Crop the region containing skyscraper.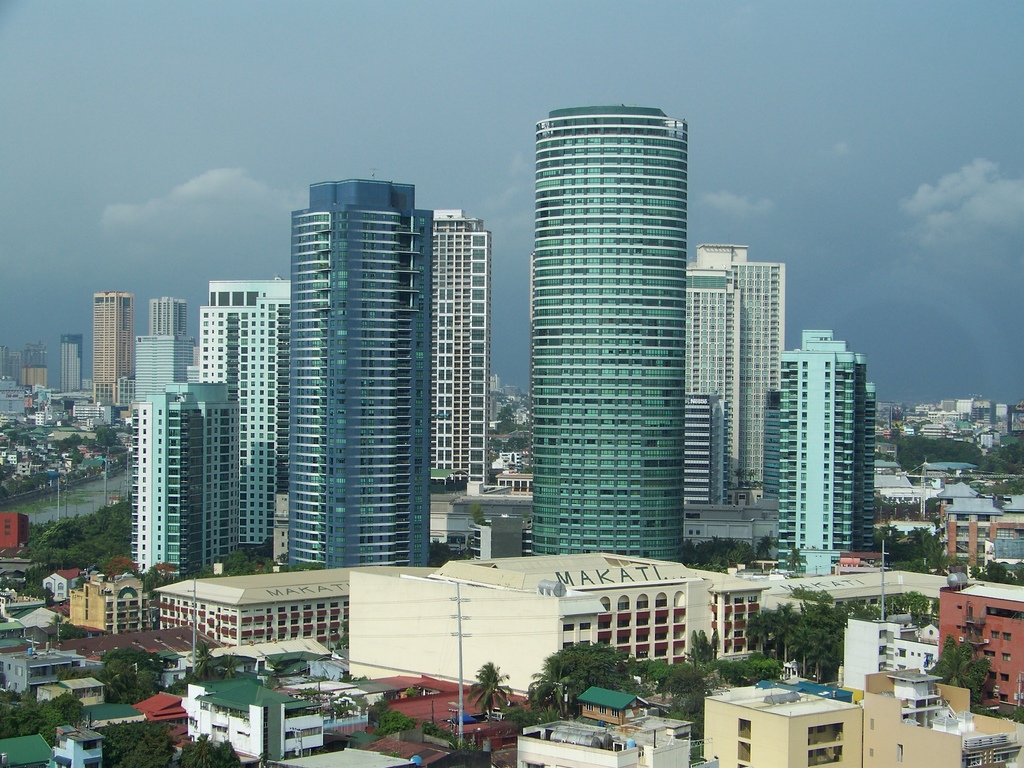
Crop region: left=677, top=248, right=783, bottom=522.
